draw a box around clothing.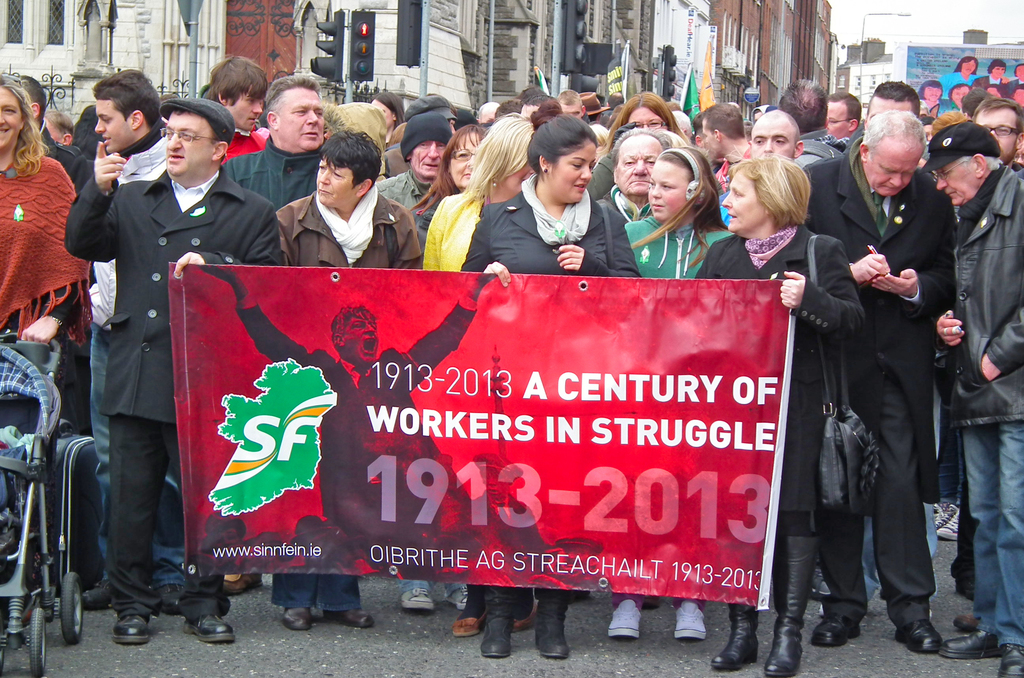
l=948, t=161, r=1023, b=652.
